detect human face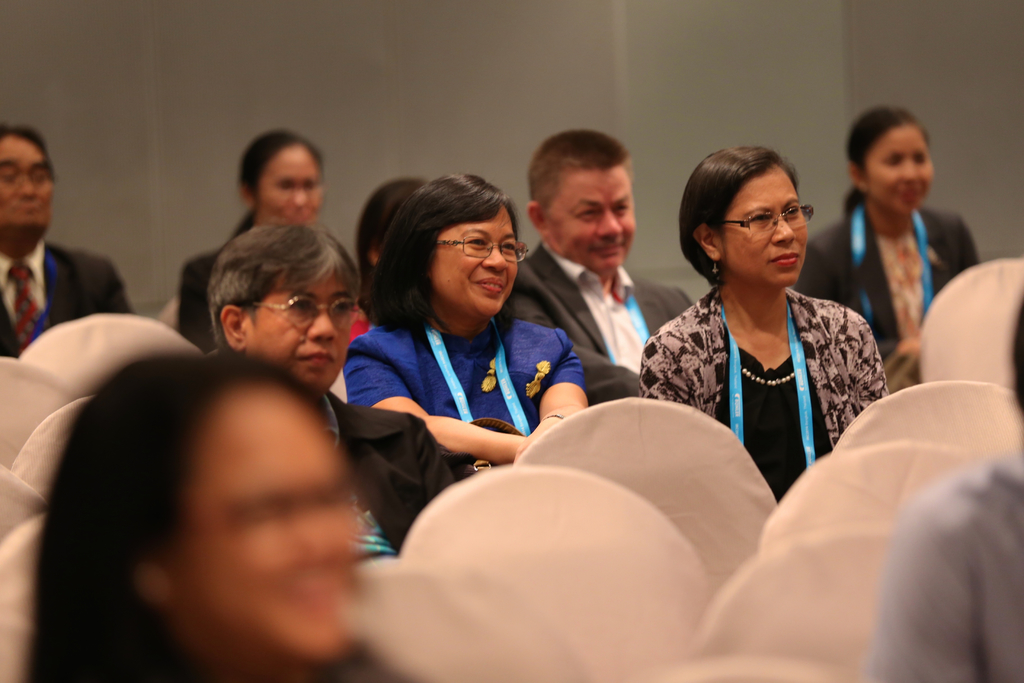
(254, 269, 351, 393)
